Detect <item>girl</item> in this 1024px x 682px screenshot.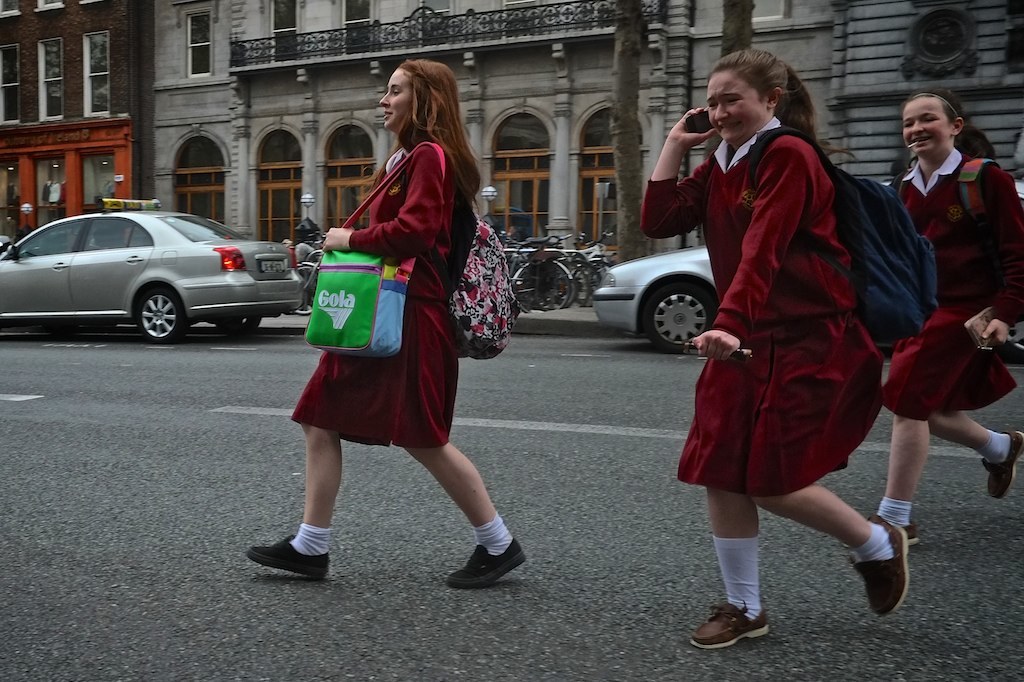
Detection: detection(641, 50, 910, 651).
